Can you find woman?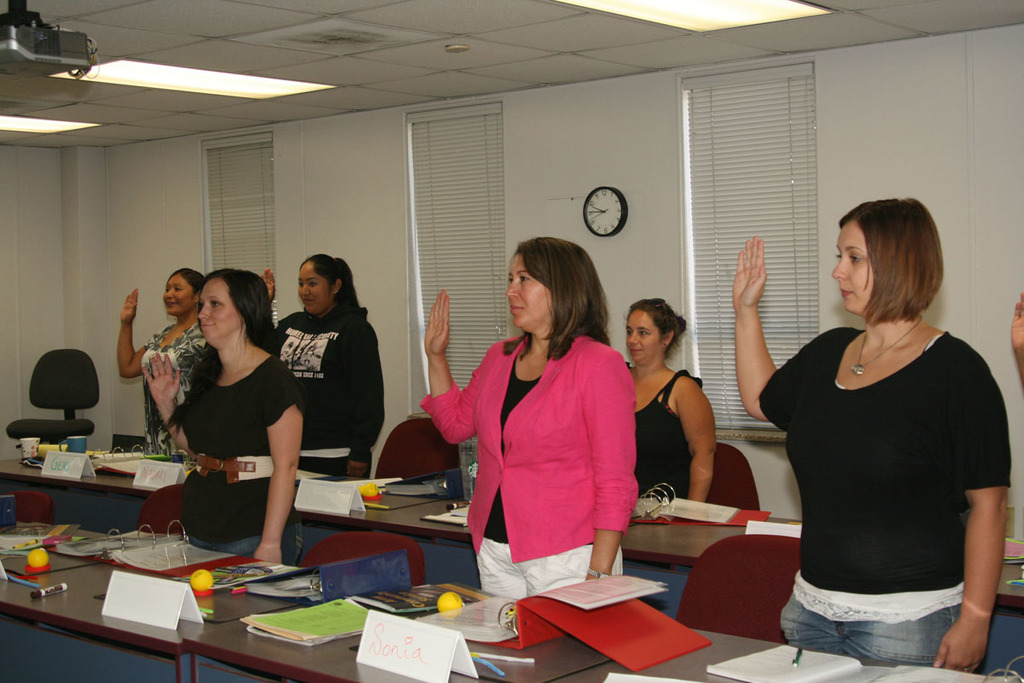
Yes, bounding box: box=[438, 242, 638, 635].
